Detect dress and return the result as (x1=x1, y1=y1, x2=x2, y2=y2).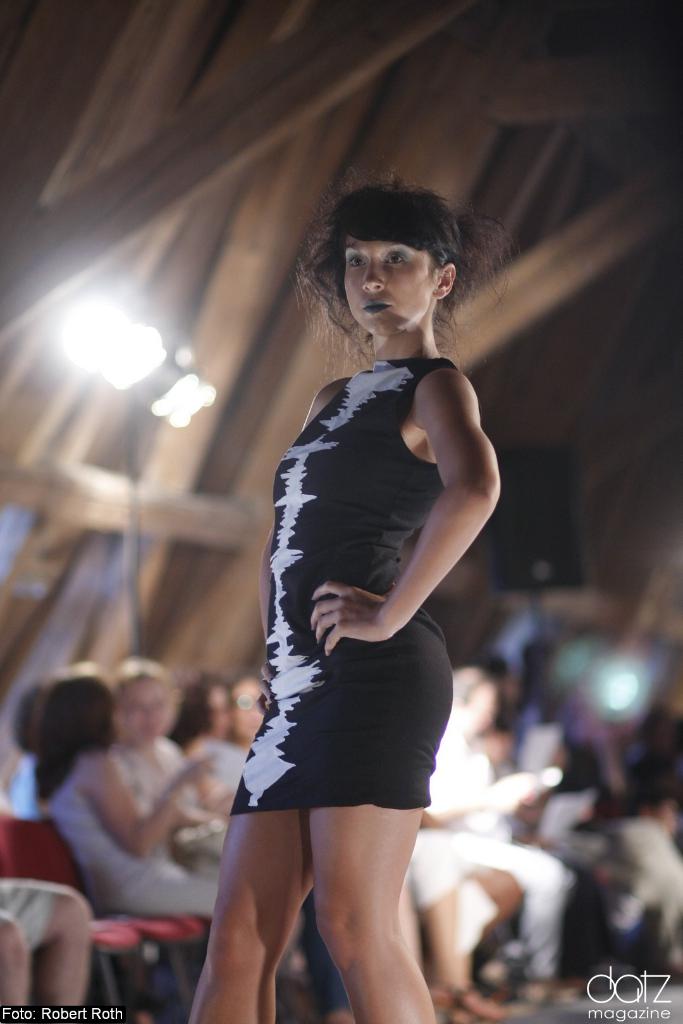
(x1=243, y1=351, x2=458, y2=820).
